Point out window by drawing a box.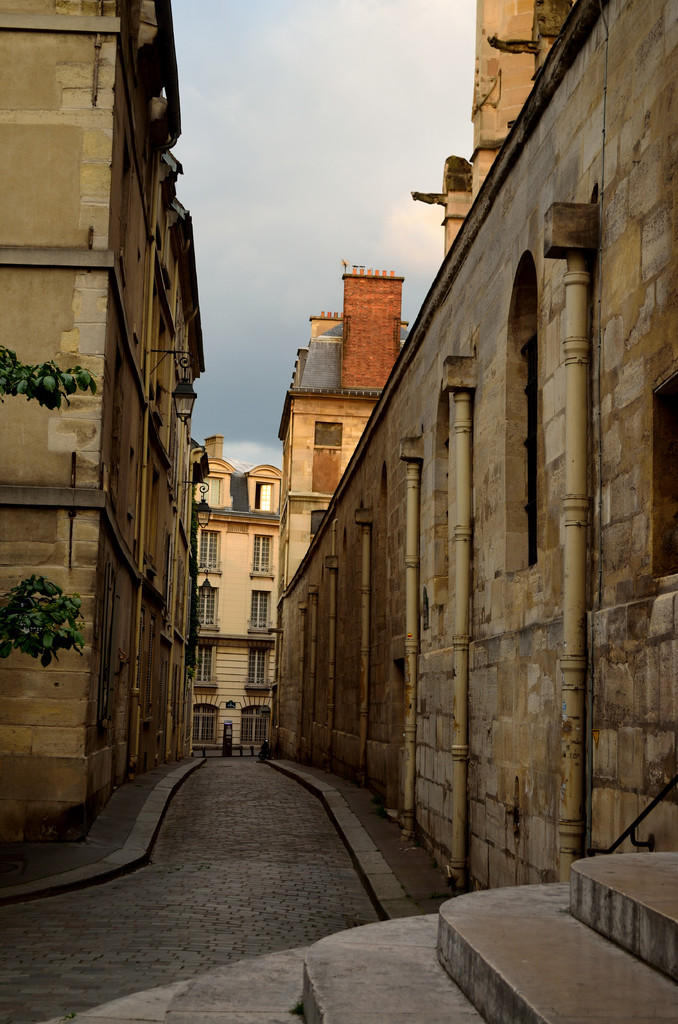
{"x1": 257, "y1": 481, "x2": 273, "y2": 513}.
